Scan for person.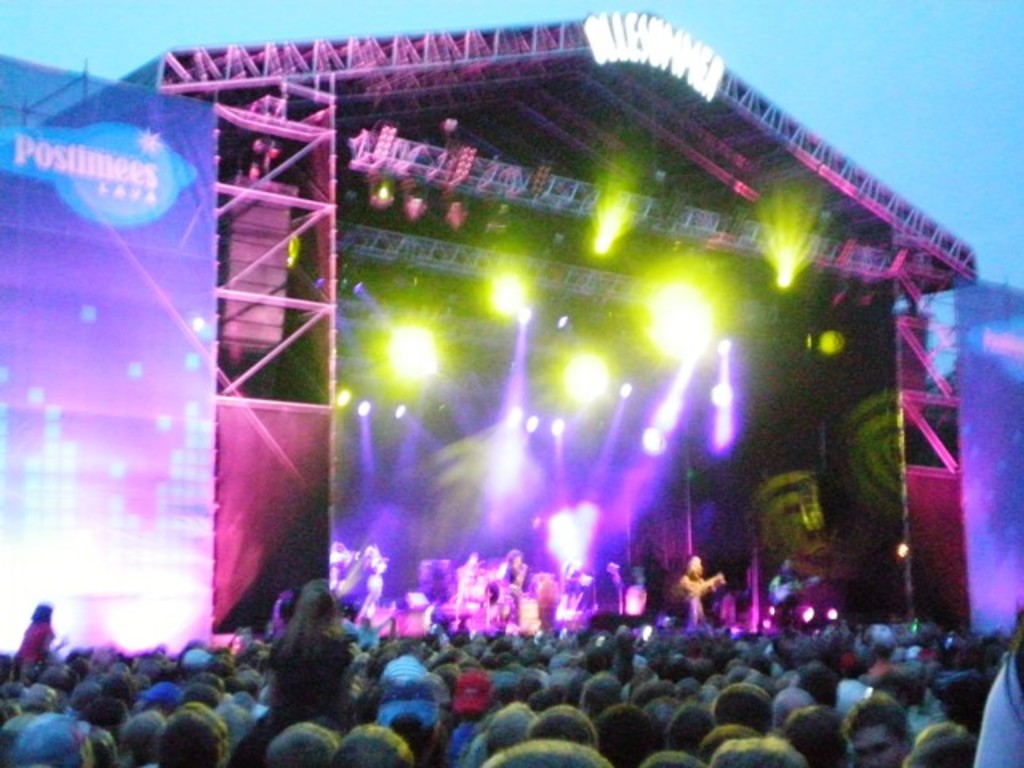
Scan result: crop(669, 562, 714, 626).
